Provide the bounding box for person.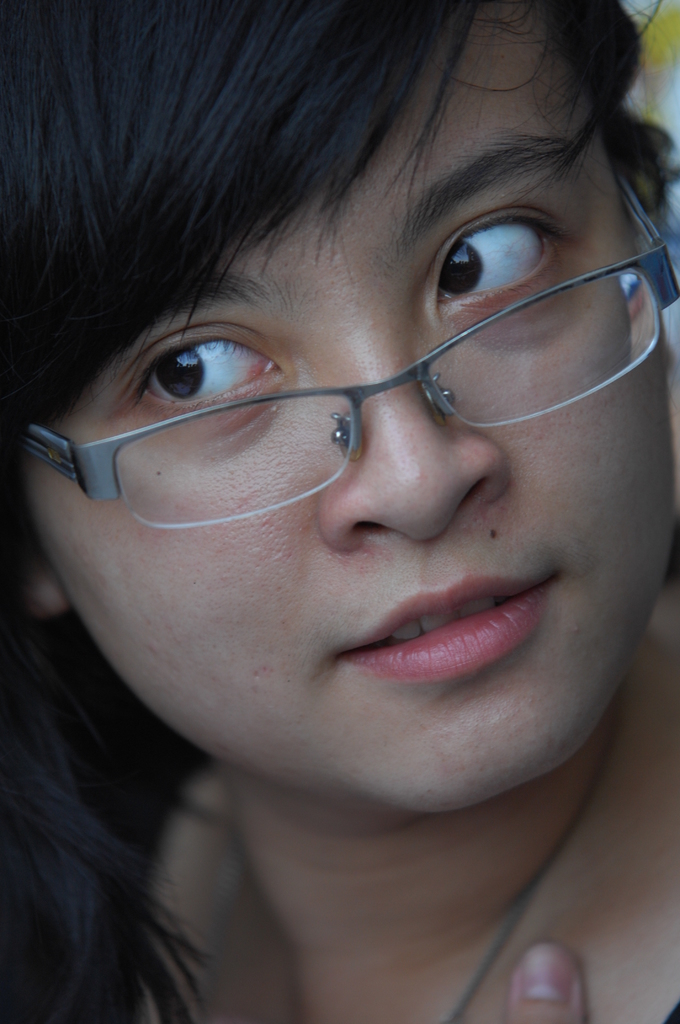
box(0, 1, 679, 1023).
